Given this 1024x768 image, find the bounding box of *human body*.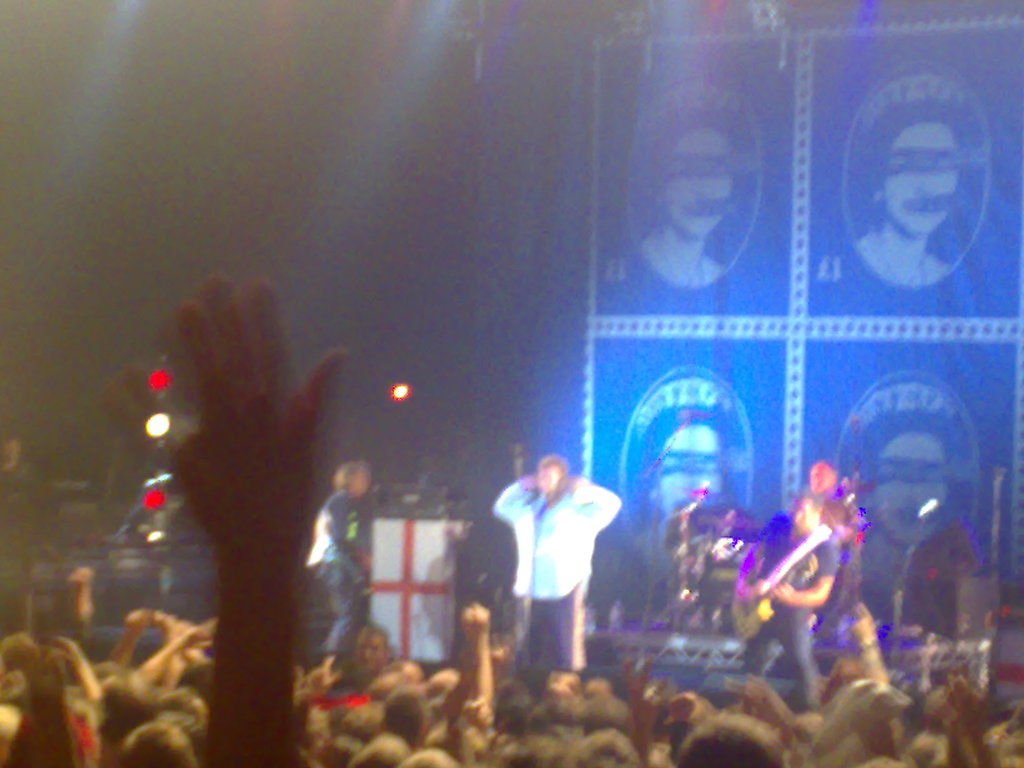
BBox(486, 450, 618, 711).
